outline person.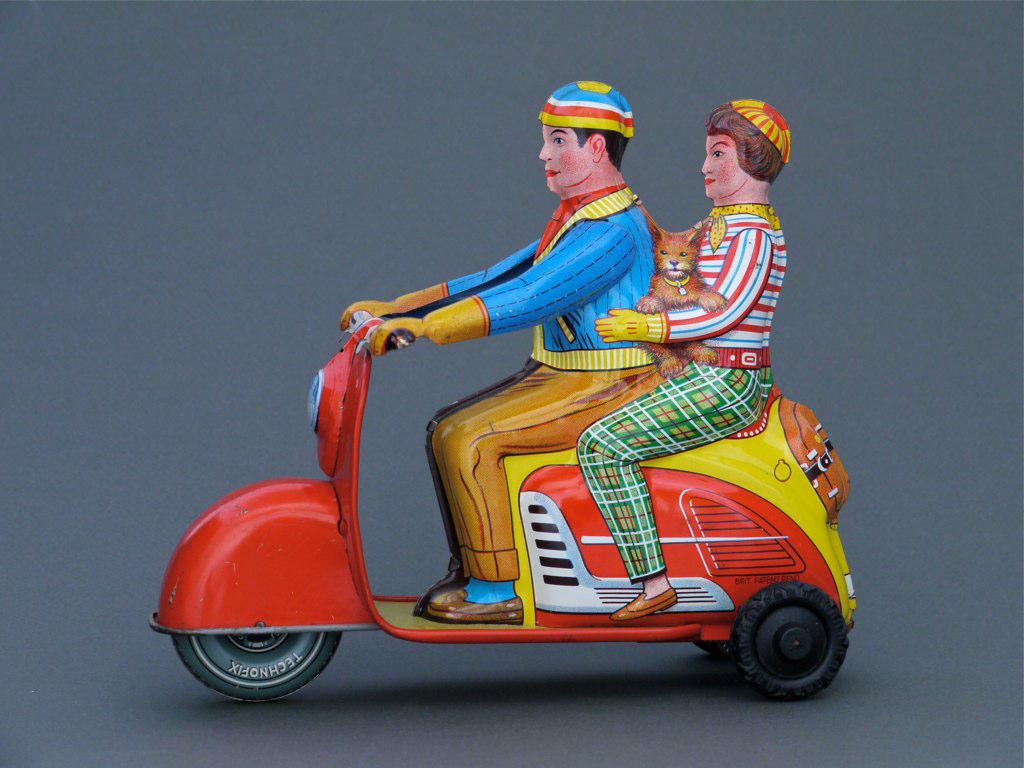
Outline: (left=572, top=98, right=794, bottom=620).
